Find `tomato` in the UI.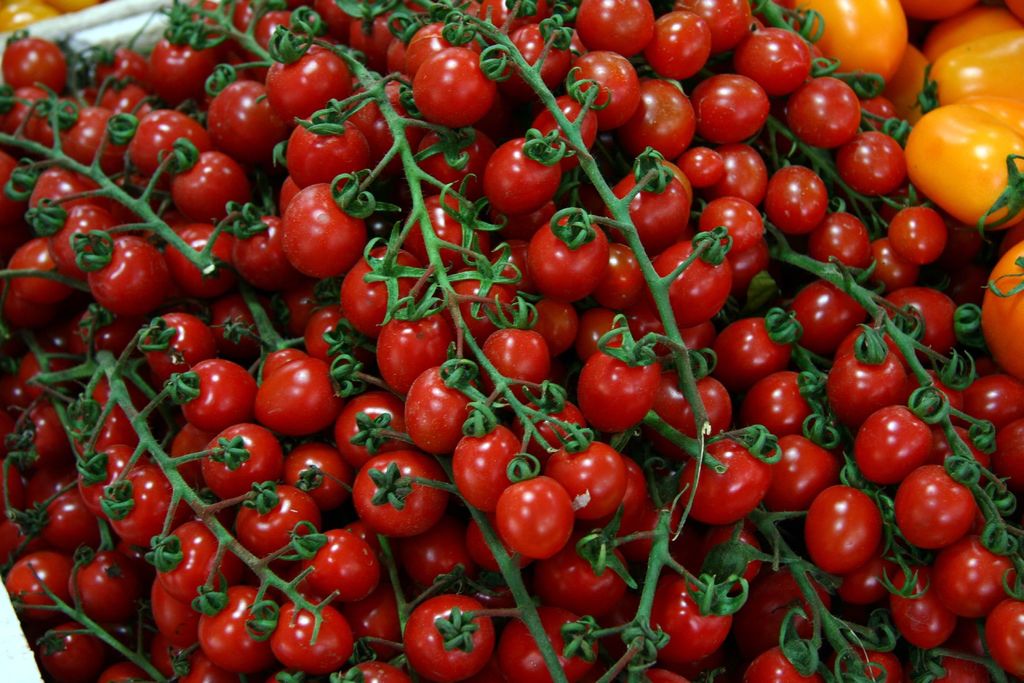
UI element at region(821, 487, 902, 575).
